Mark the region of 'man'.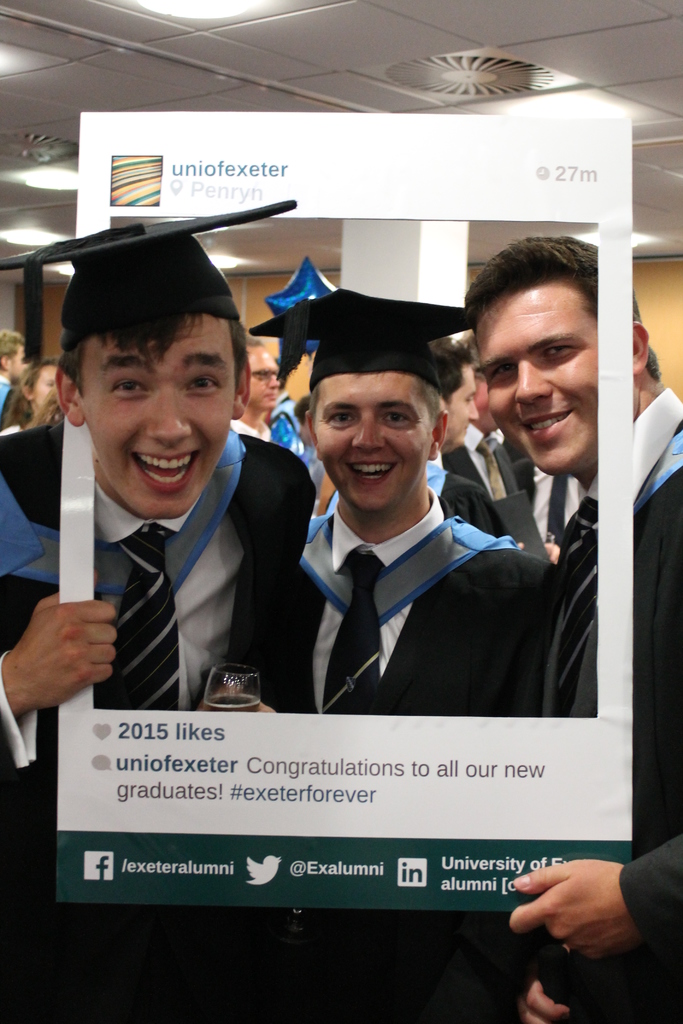
Region: bbox(429, 338, 477, 469).
